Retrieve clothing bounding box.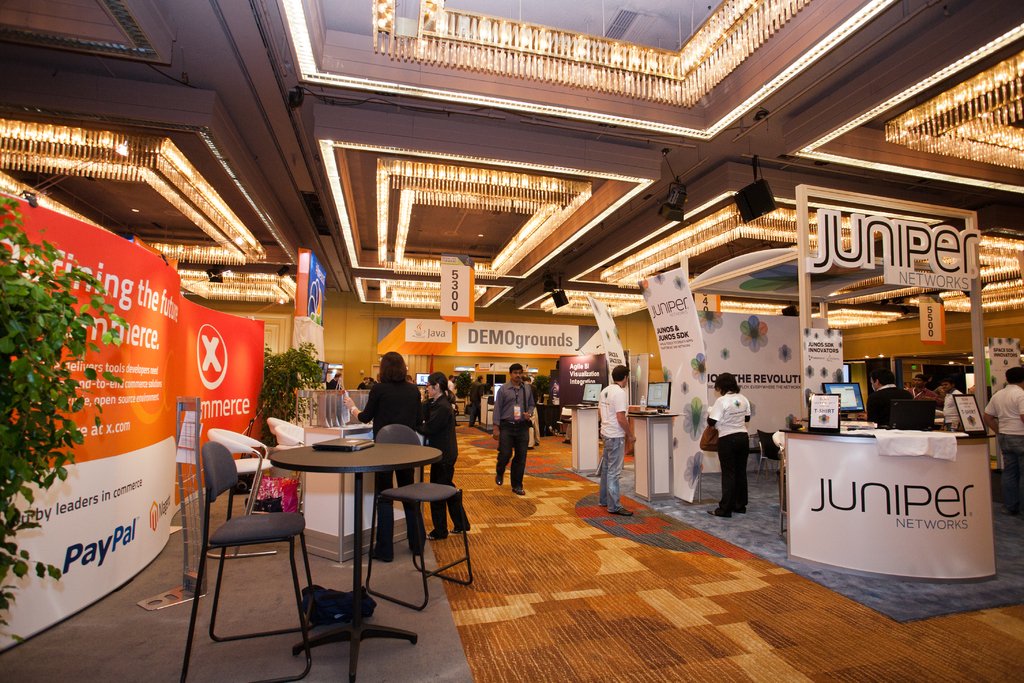
Bounding box: [943,387,967,427].
